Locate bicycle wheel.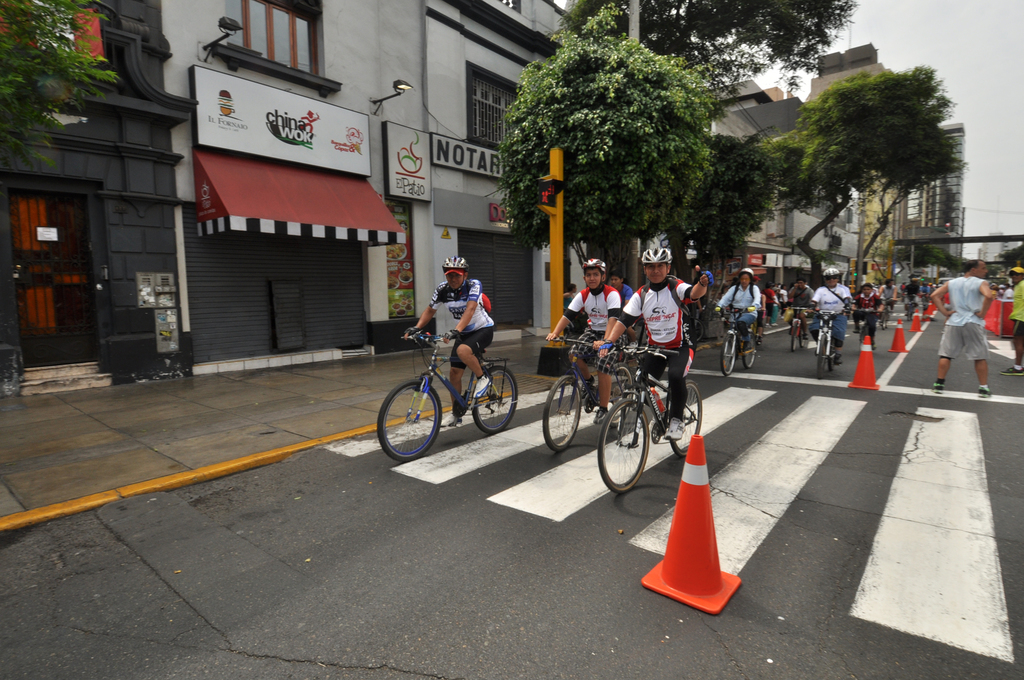
Bounding box: pyautogui.locateOnScreen(799, 325, 803, 348).
